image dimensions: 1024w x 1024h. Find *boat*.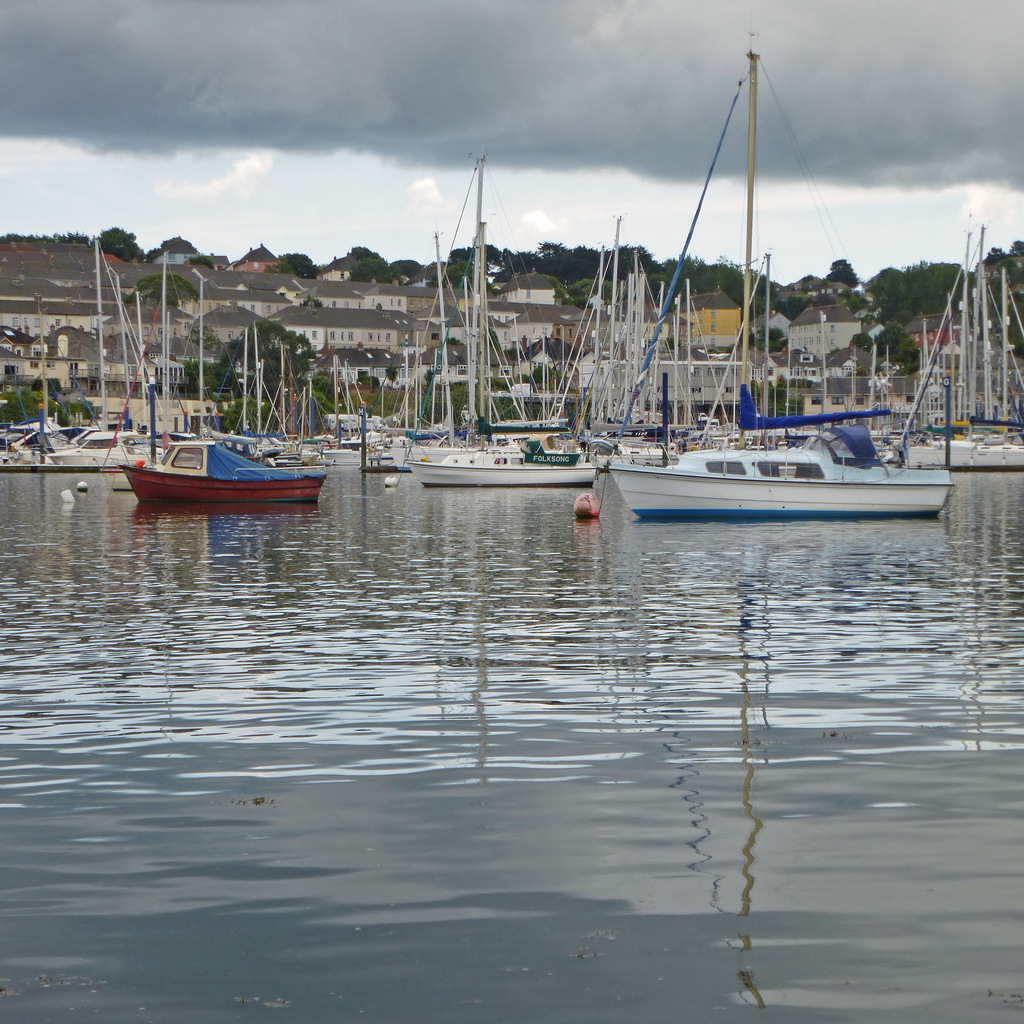
106/411/342/509.
